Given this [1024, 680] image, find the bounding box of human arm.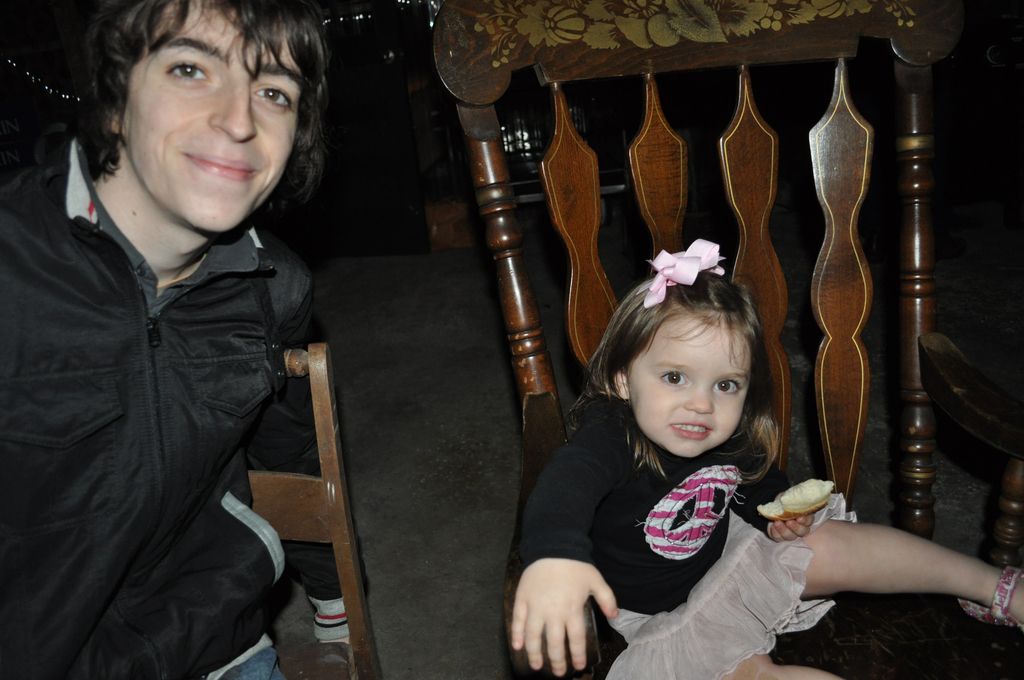
{"left": 732, "top": 428, "right": 826, "bottom": 545}.
